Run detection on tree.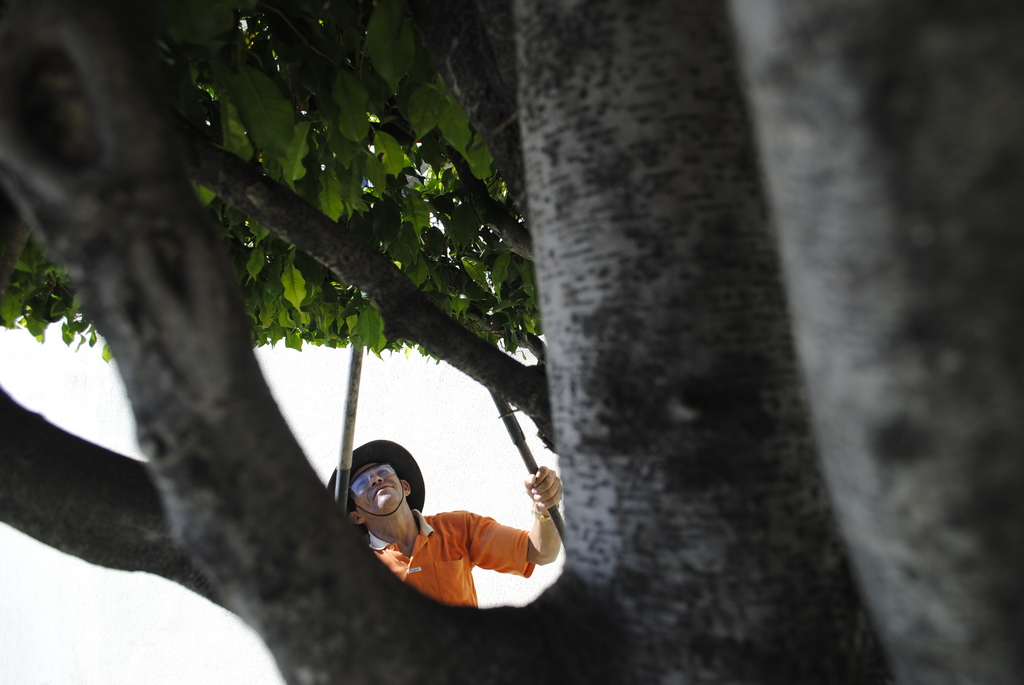
Result: 0/0/1023/684.
